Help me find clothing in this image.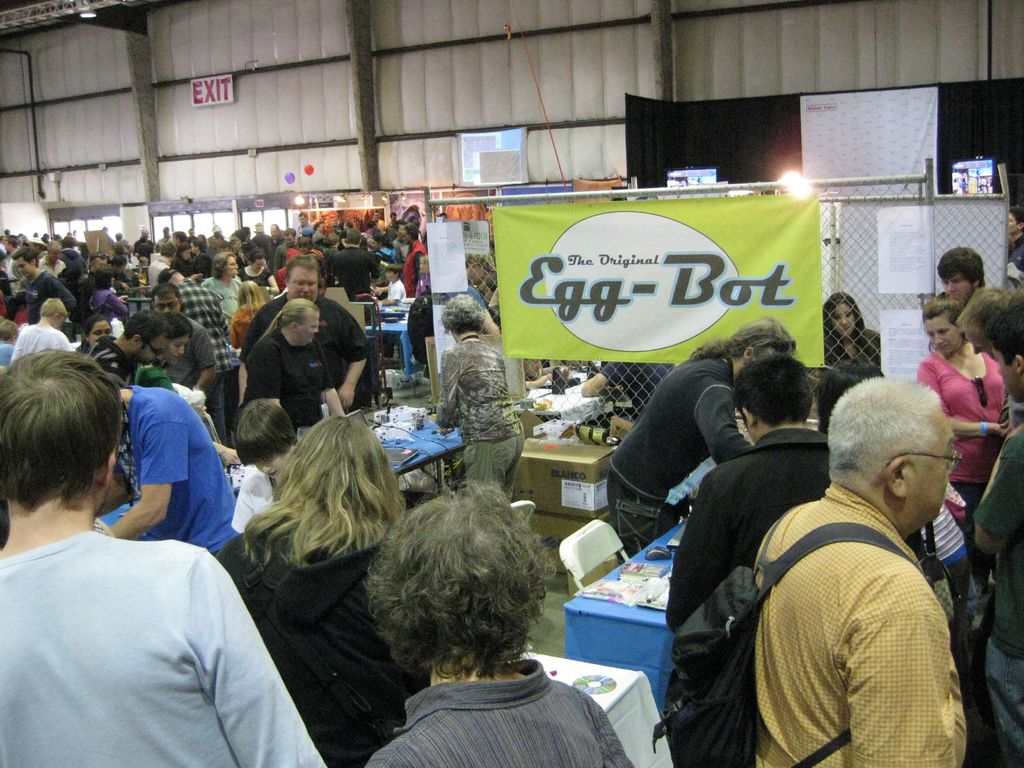
Found it: select_region(920, 504, 967, 566).
